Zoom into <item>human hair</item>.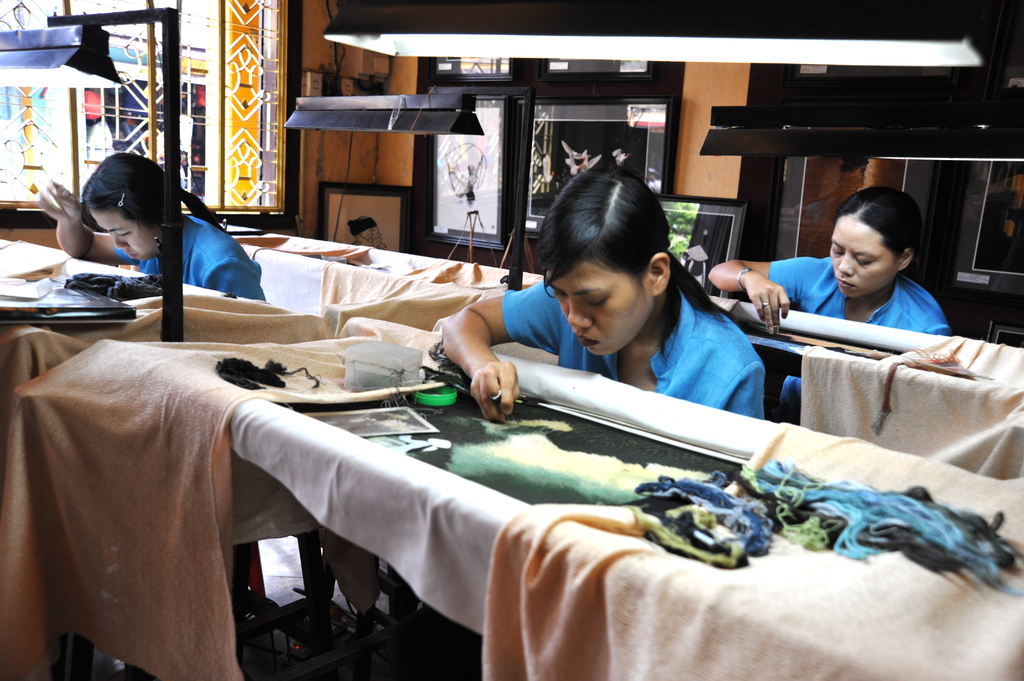
Zoom target: detection(81, 151, 230, 234).
